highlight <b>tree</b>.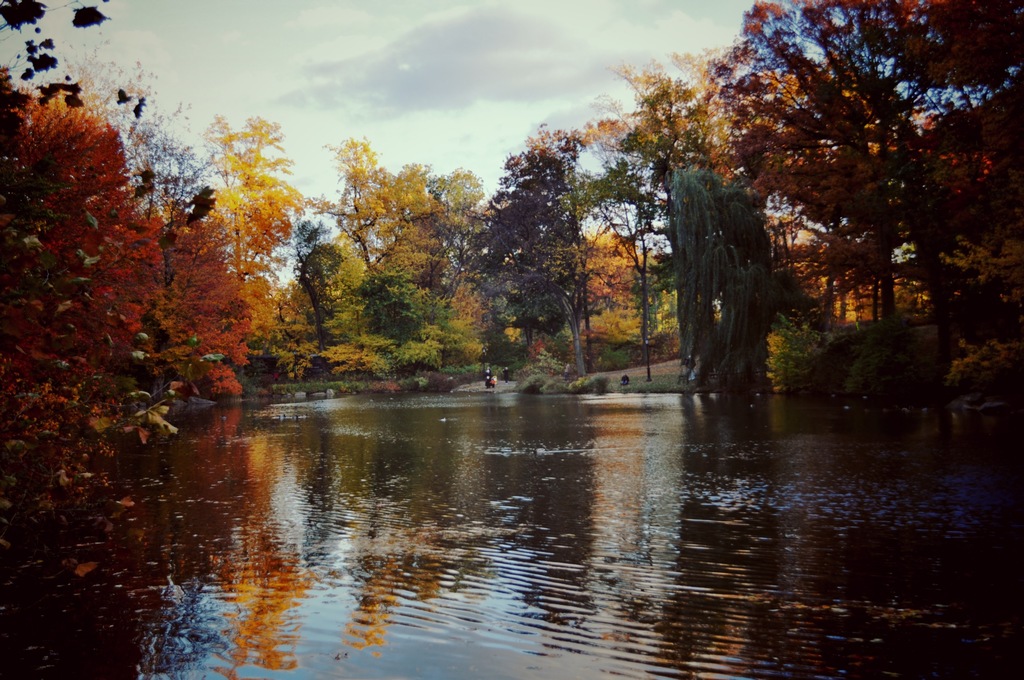
Highlighted region: locate(465, 152, 577, 351).
